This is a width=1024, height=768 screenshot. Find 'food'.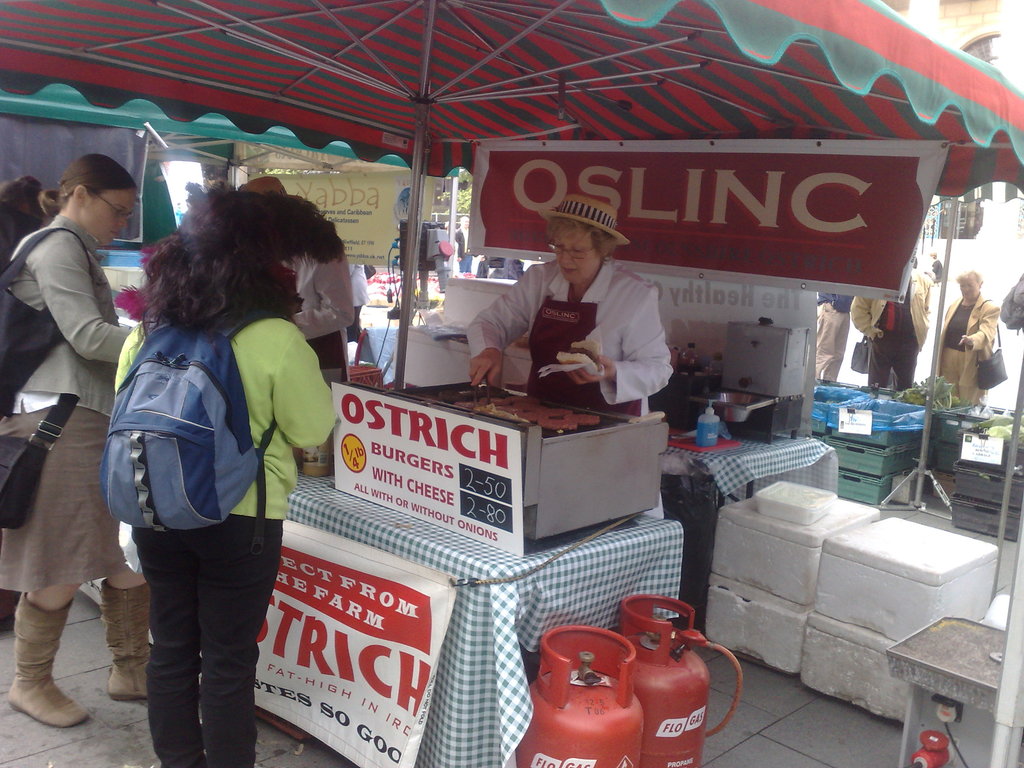
Bounding box: 453/397/572/431.
